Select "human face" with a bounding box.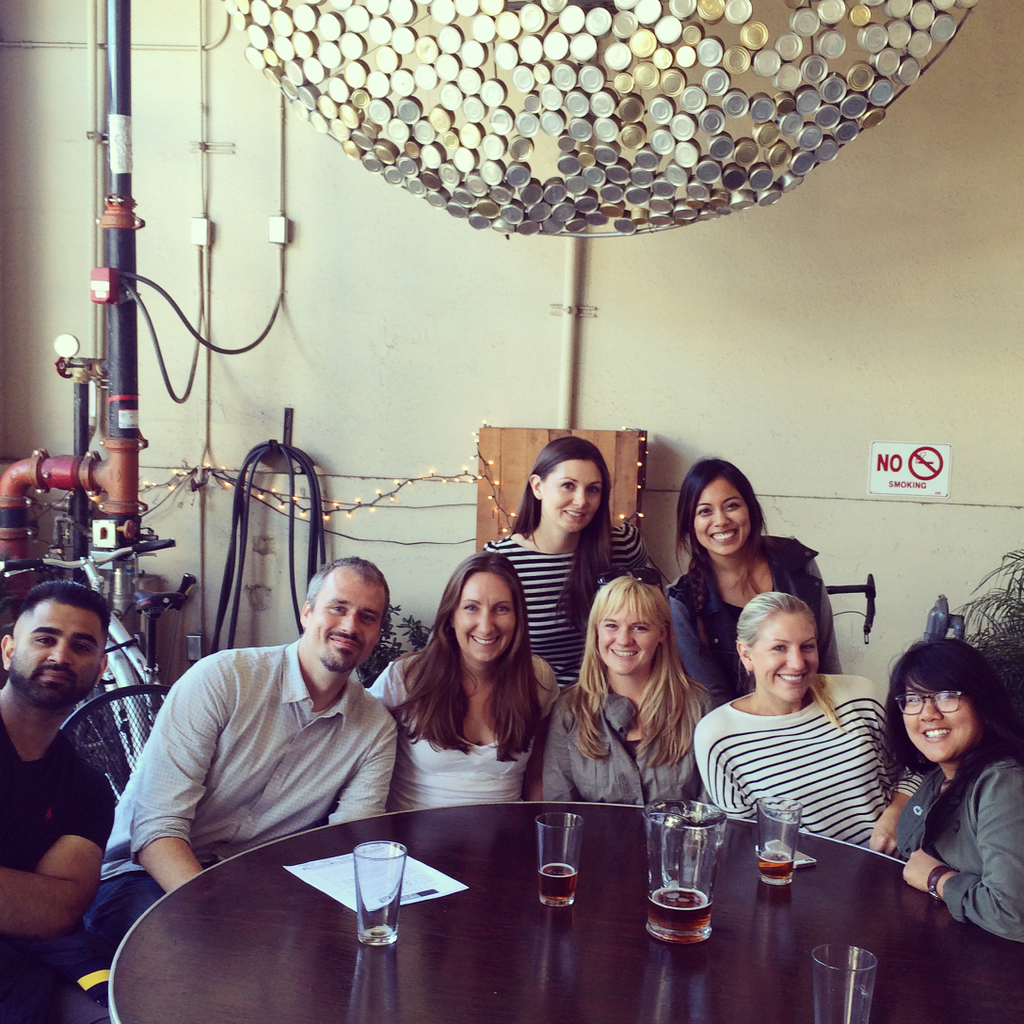
[13, 602, 102, 707].
